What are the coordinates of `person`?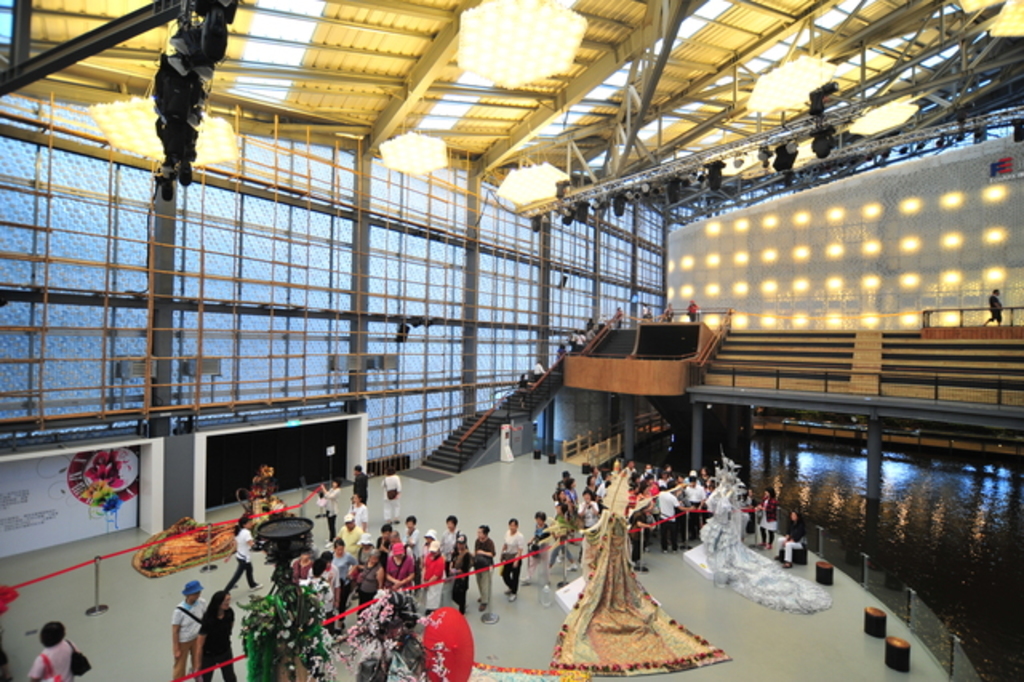
568, 323, 584, 355.
